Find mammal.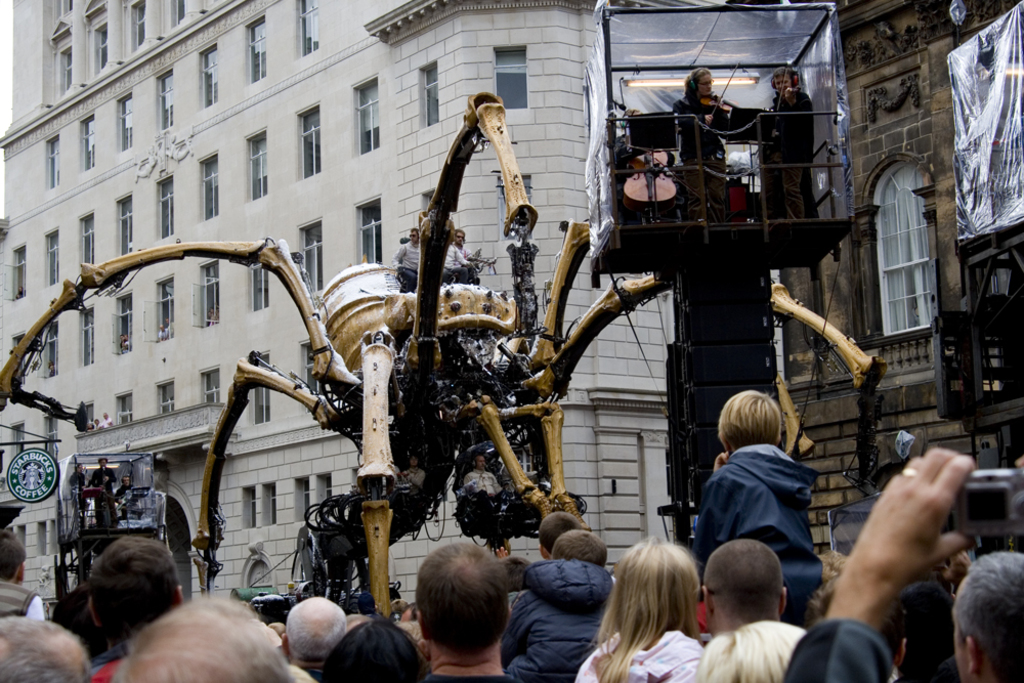
x1=569 y1=543 x2=705 y2=682.
